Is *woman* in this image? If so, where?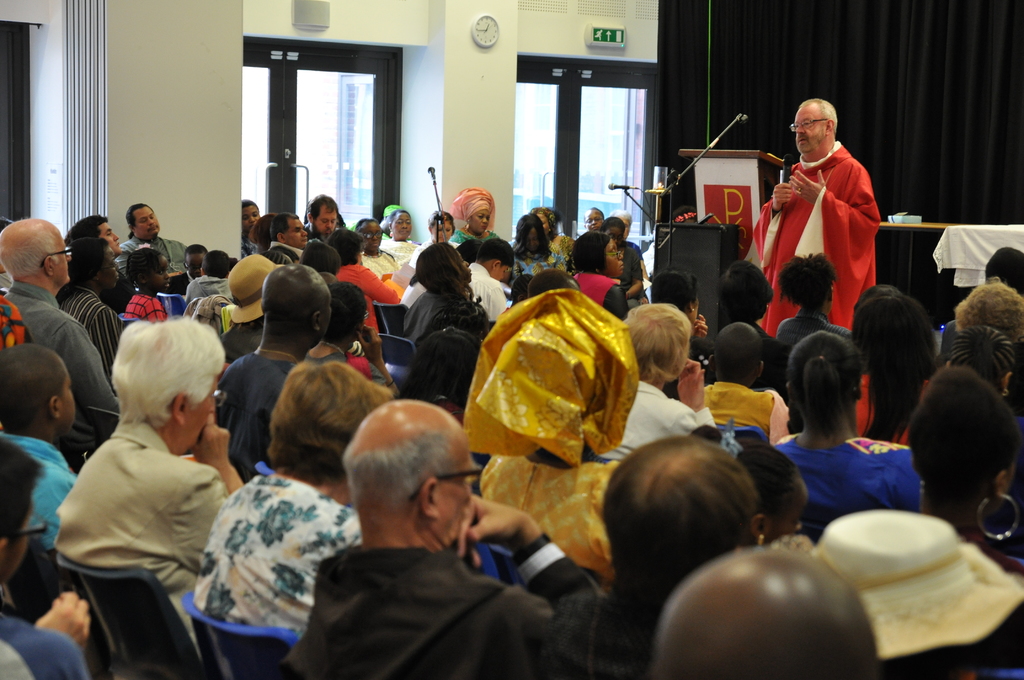
Yes, at [610,303,725,471].
